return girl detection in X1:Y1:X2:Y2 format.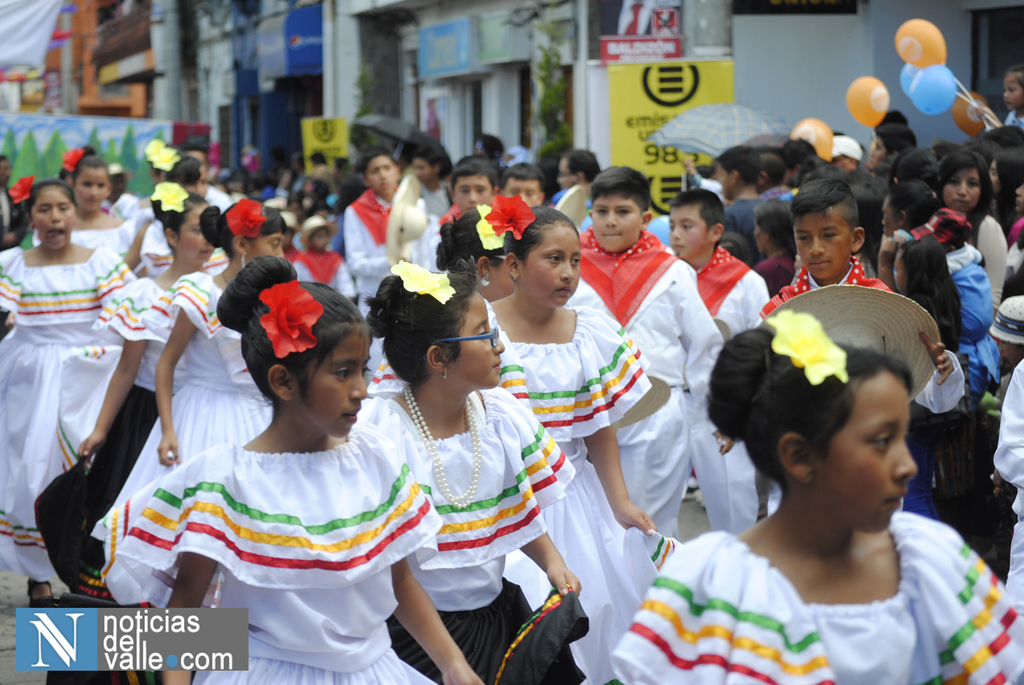
92:201:285:548.
